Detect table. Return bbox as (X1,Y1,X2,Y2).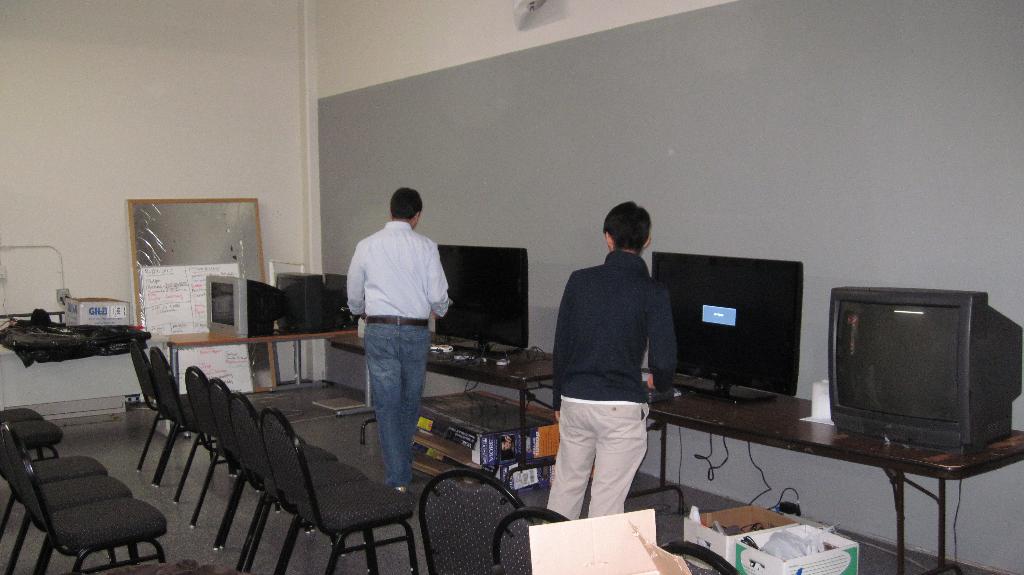
(615,391,1023,574).
